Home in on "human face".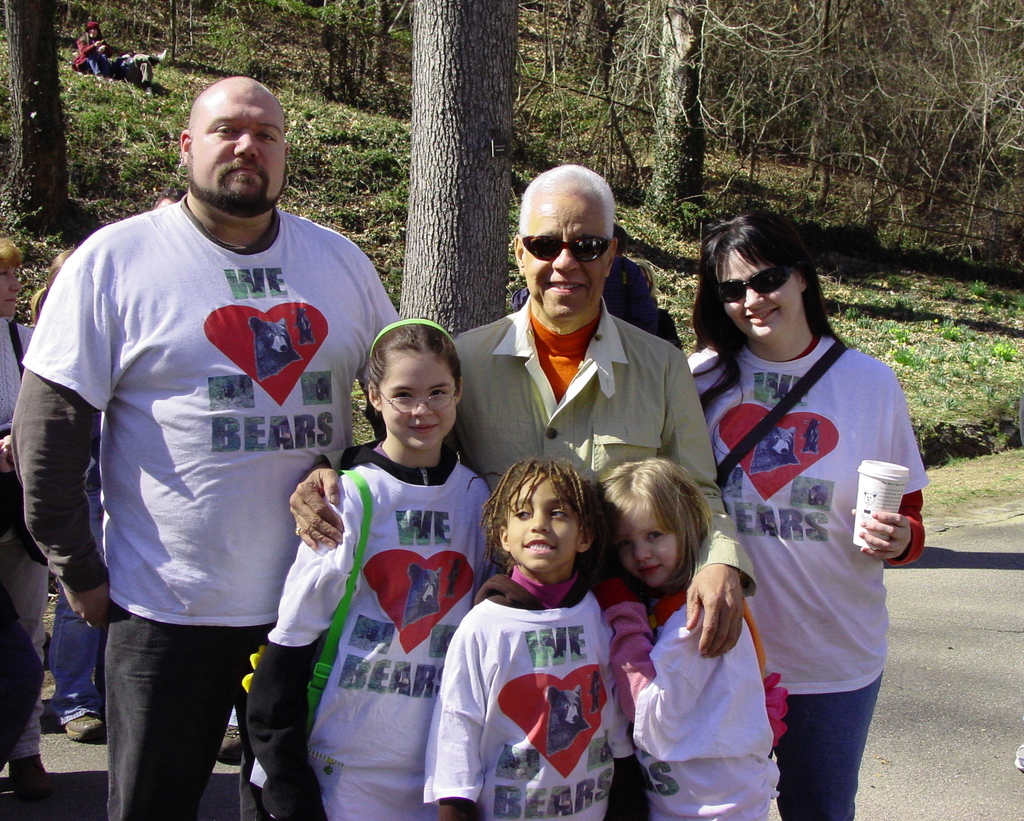
Homed in at rect(193, 81, 284, 207).
